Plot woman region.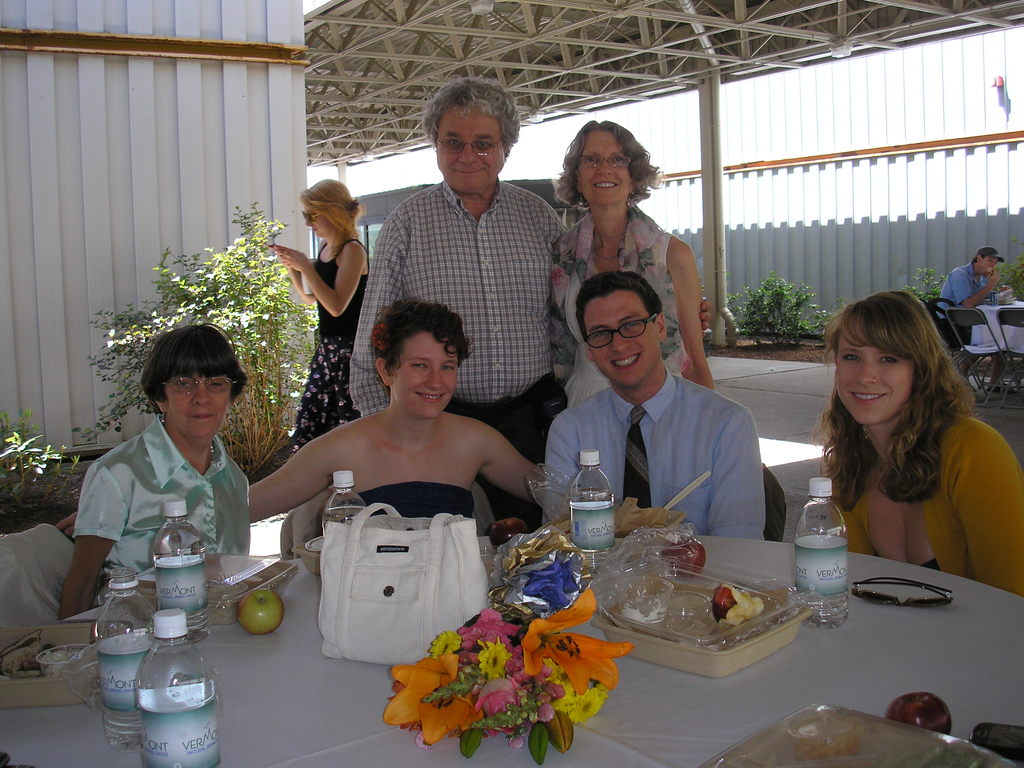
Plotted at 52,321,252,619.
